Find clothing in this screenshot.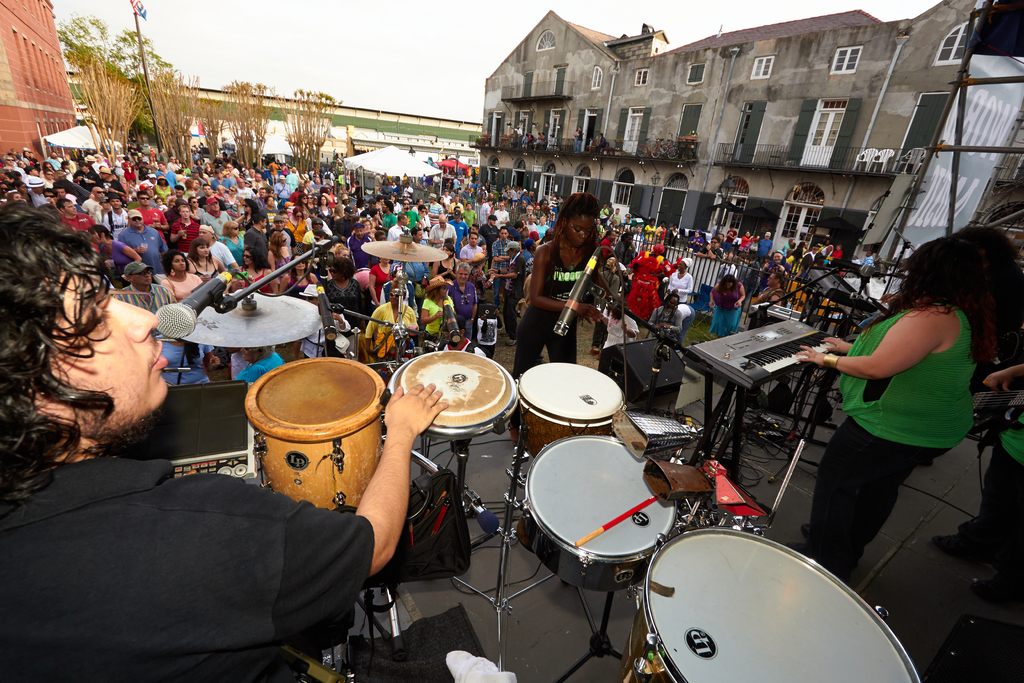
The bounding box for clothing is rect(493, 239, 519, 297).
